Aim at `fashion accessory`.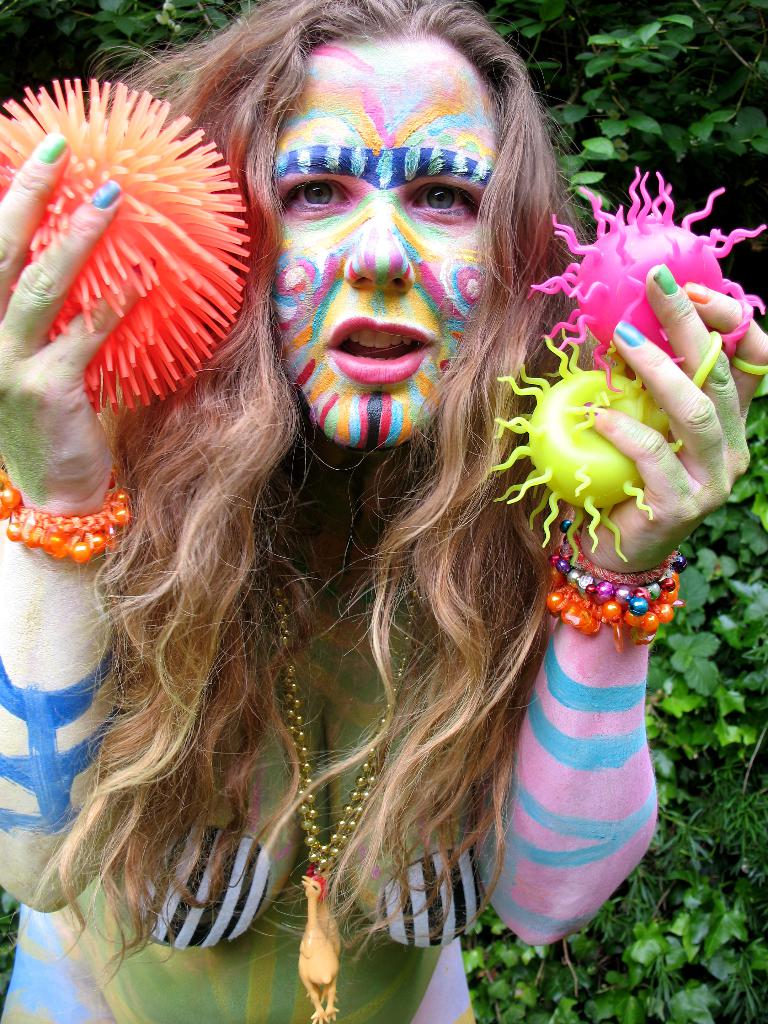
Aimed at locate(33, 131, 69, 162).
